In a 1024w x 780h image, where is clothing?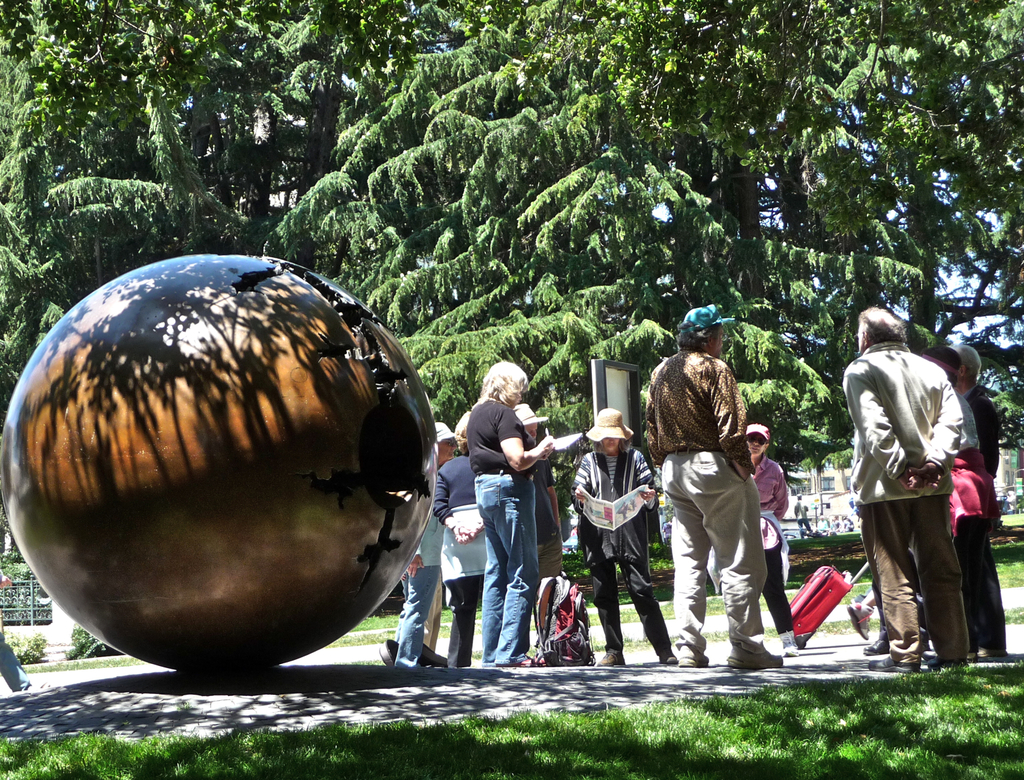
x1=527, y1=409, x2=550, y2=637.
